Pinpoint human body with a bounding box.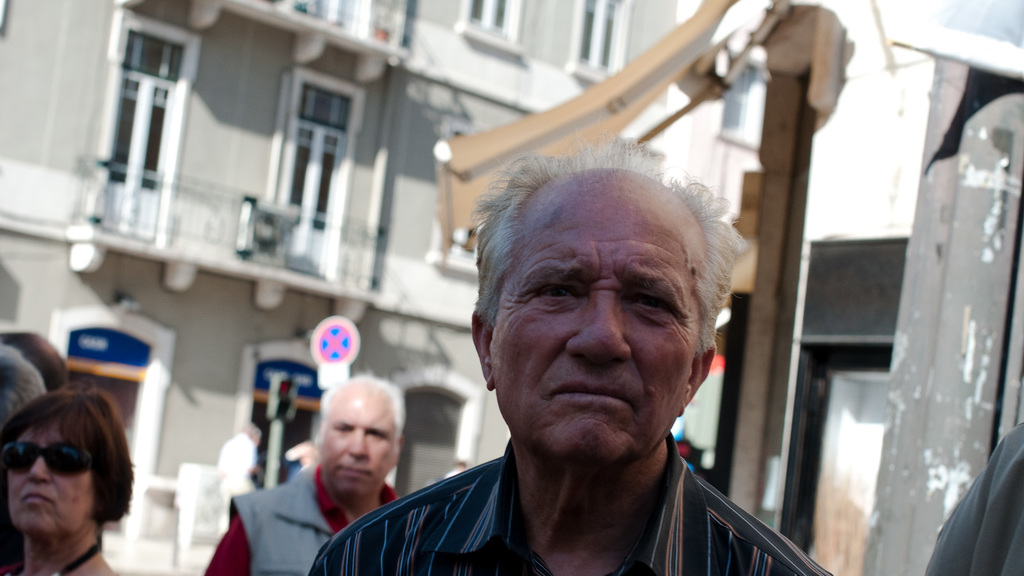
box=[203, 374, 400, 575].
